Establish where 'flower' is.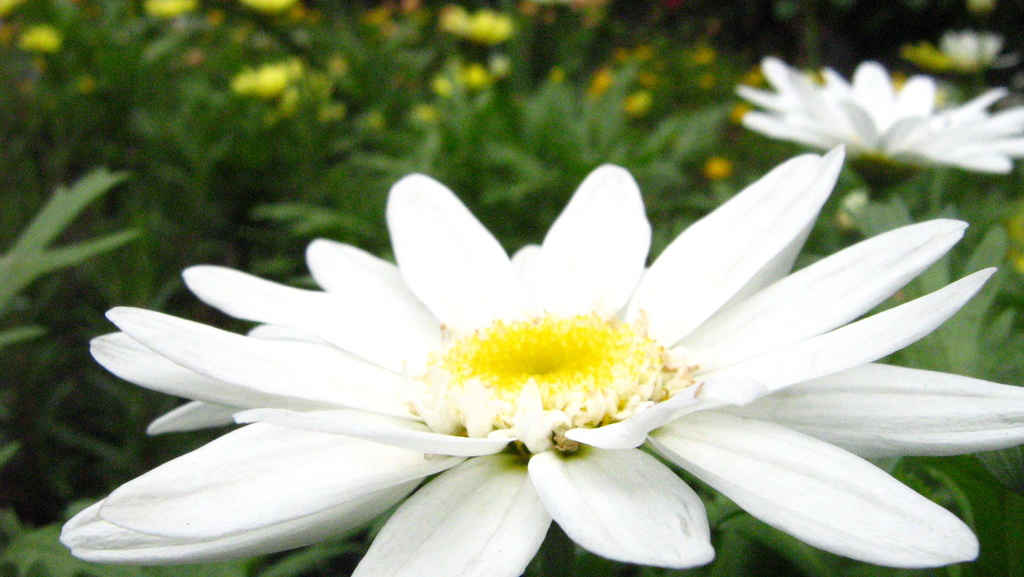
Established at box=[143, 0, 194, 19].
